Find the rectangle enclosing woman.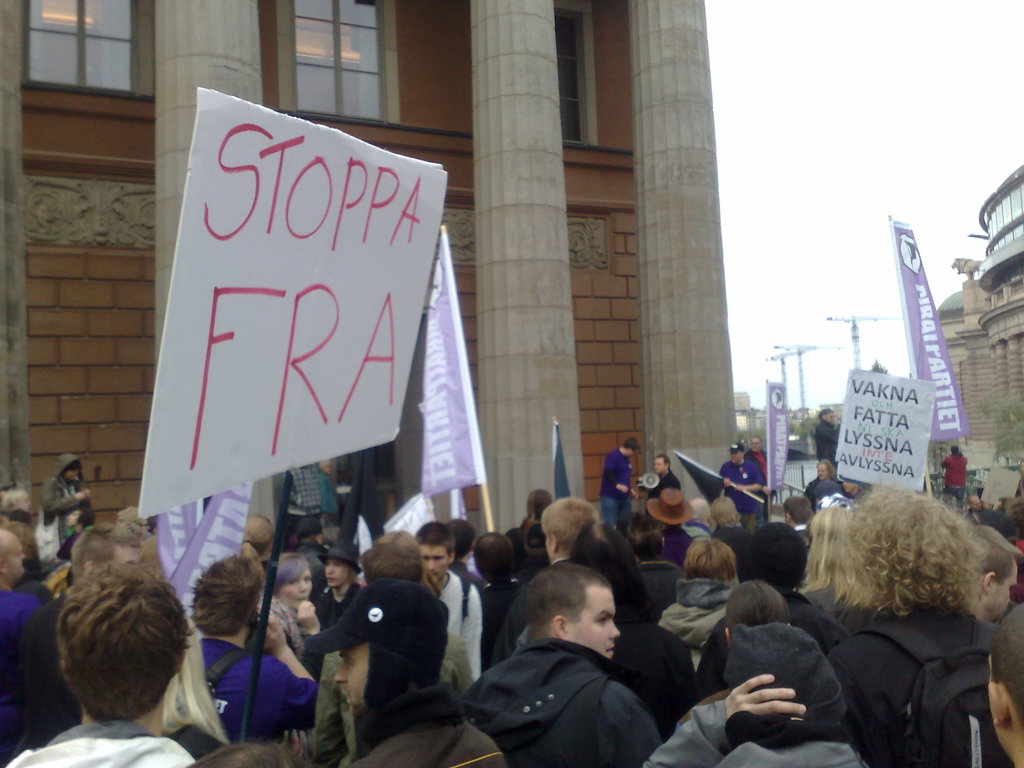
[181,556,326,749].
